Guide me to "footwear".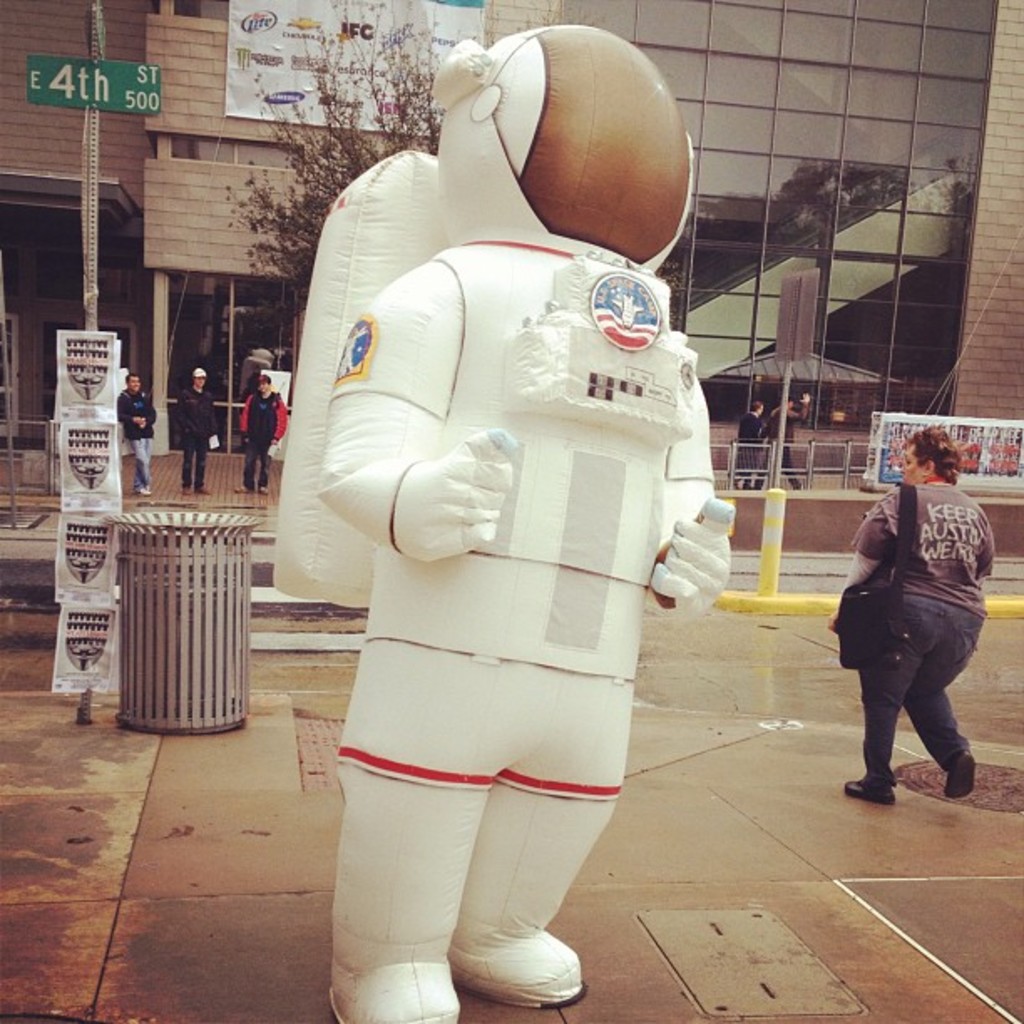
Guidance: pyautogui.locateOnScreen(842, 778, 895, 805).
